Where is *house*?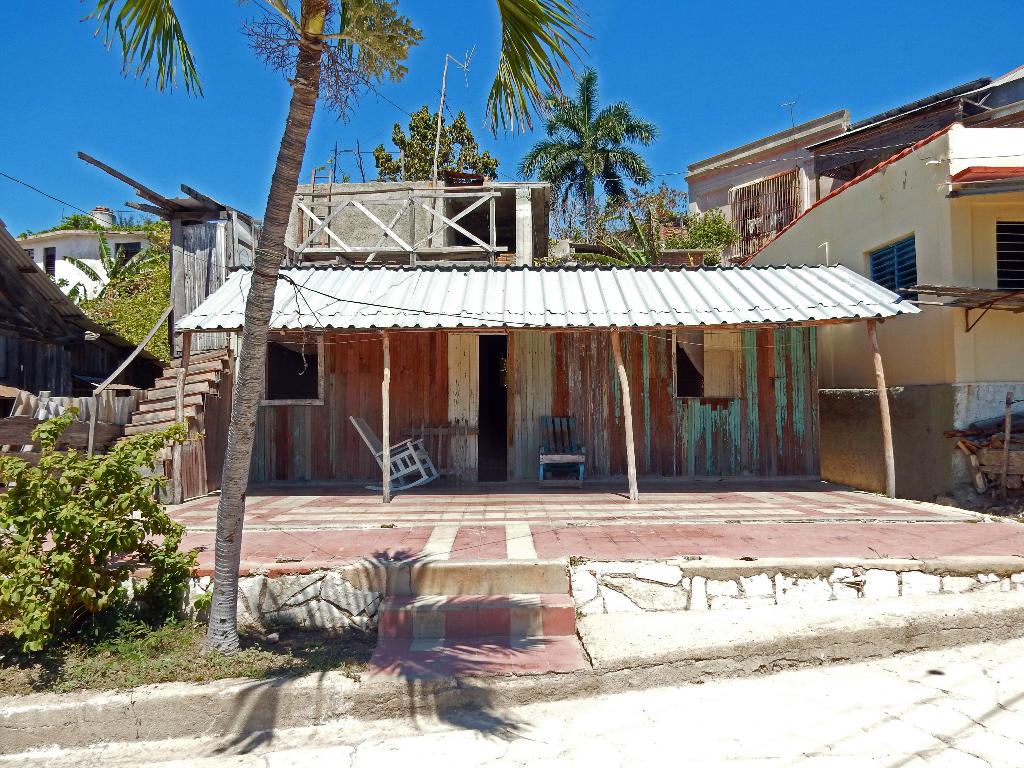
bbox=(806, 58, 1023, 207).
